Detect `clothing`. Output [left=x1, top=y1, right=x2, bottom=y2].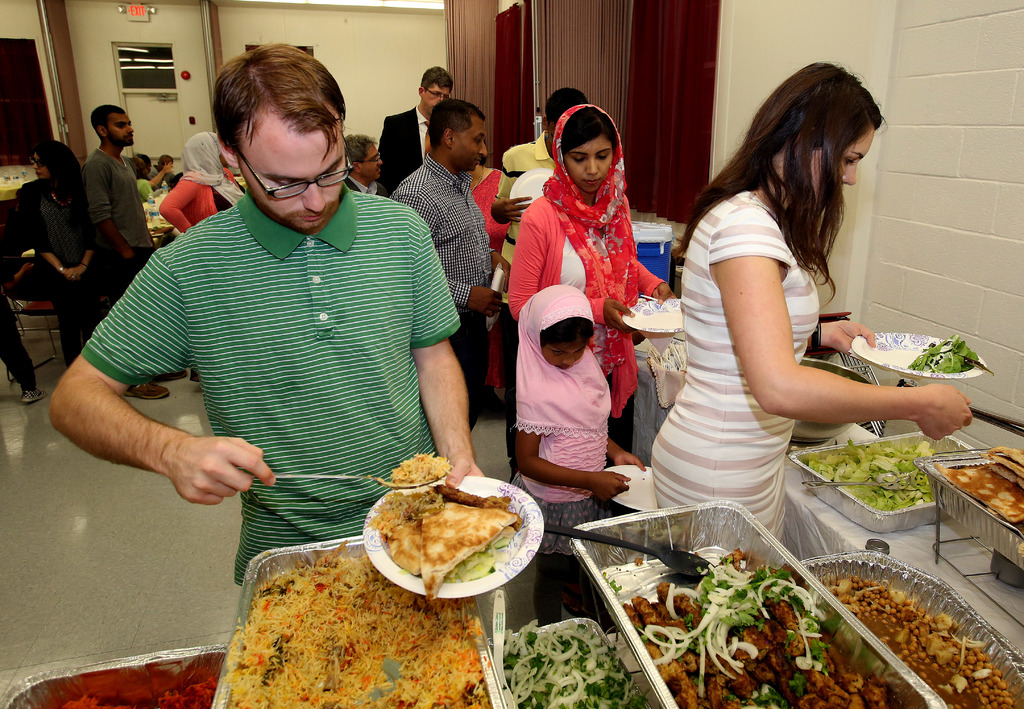
[left=646, top=190, right=823, bottom=537].
